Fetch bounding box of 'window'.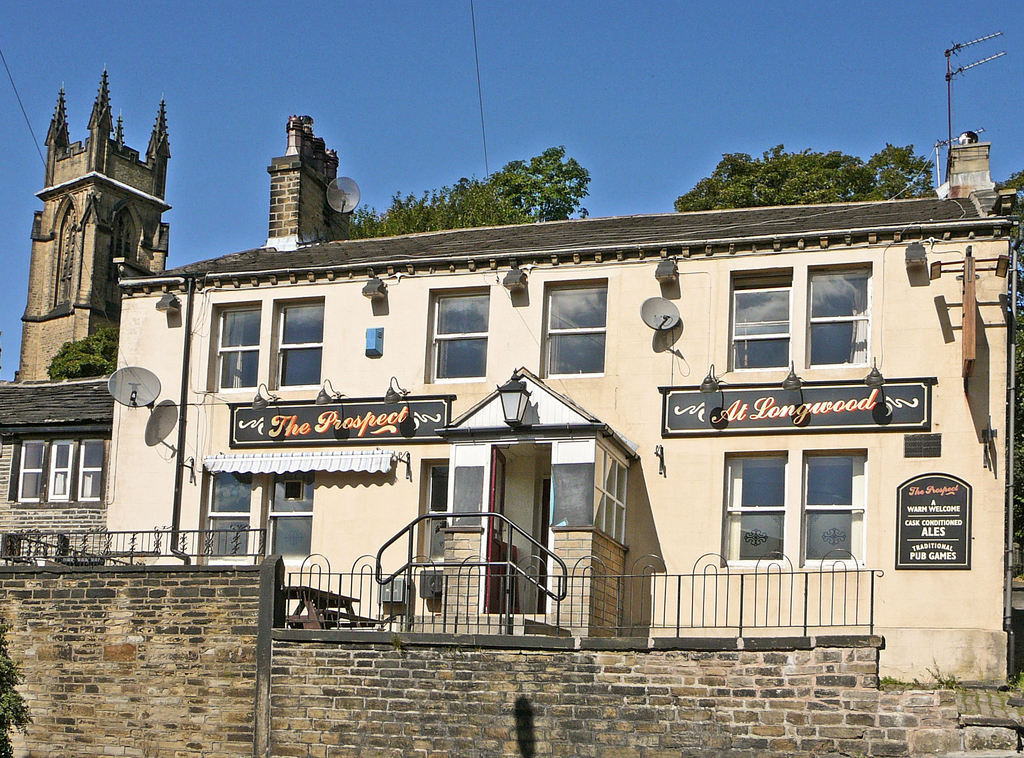
Bbox: <region>268, 464, 314, 565</region>.
